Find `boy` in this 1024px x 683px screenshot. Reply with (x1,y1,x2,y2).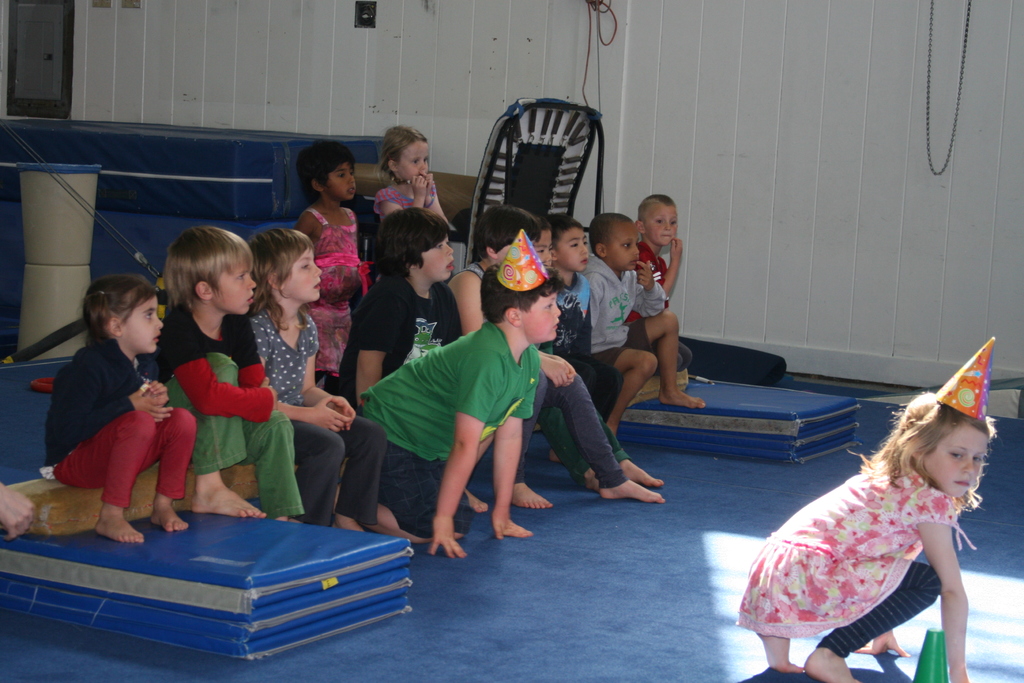
(552,211,626,413).
